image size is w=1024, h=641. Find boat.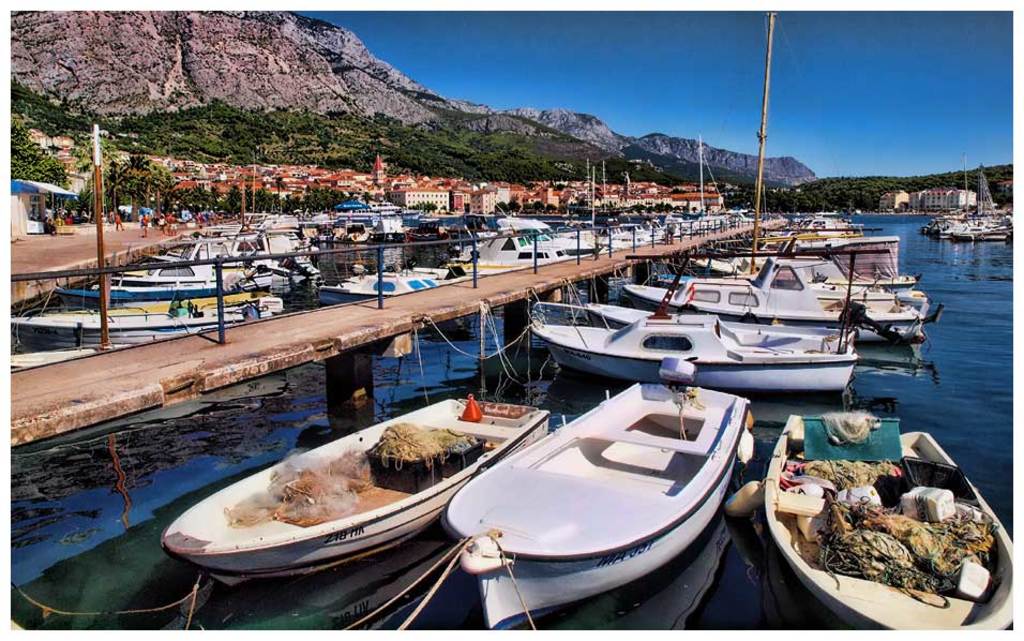
x1=525 y1=245 x2=861 y2=387.
